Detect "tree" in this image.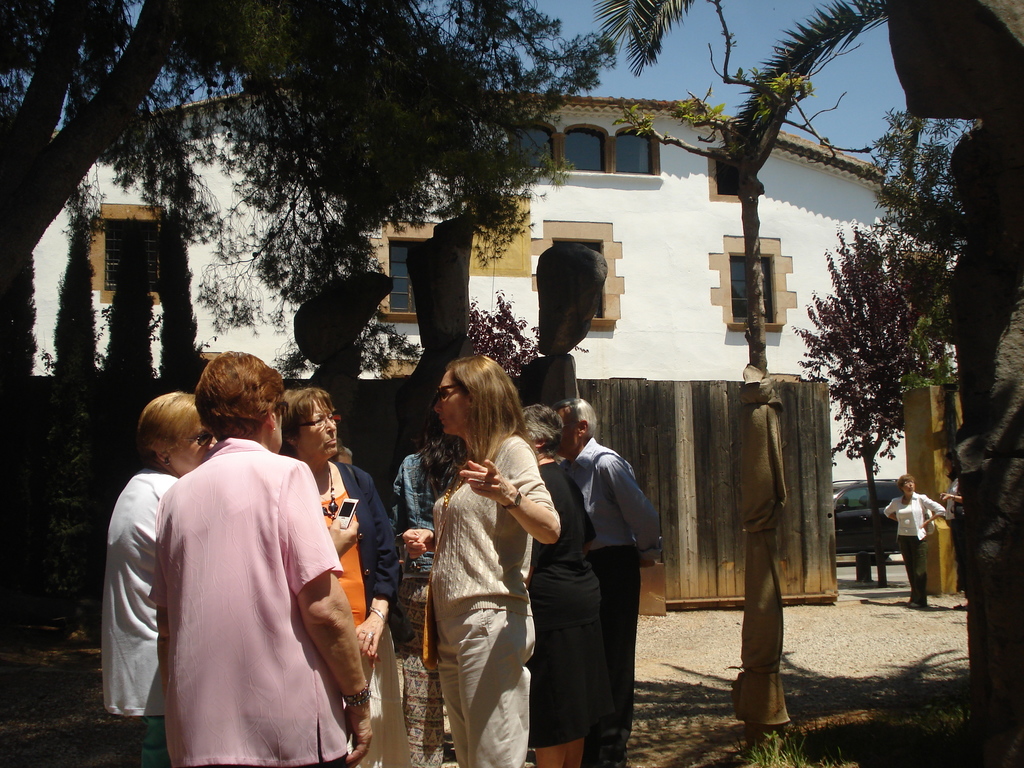
Detection: select_region(0, 214, 36, 389).
